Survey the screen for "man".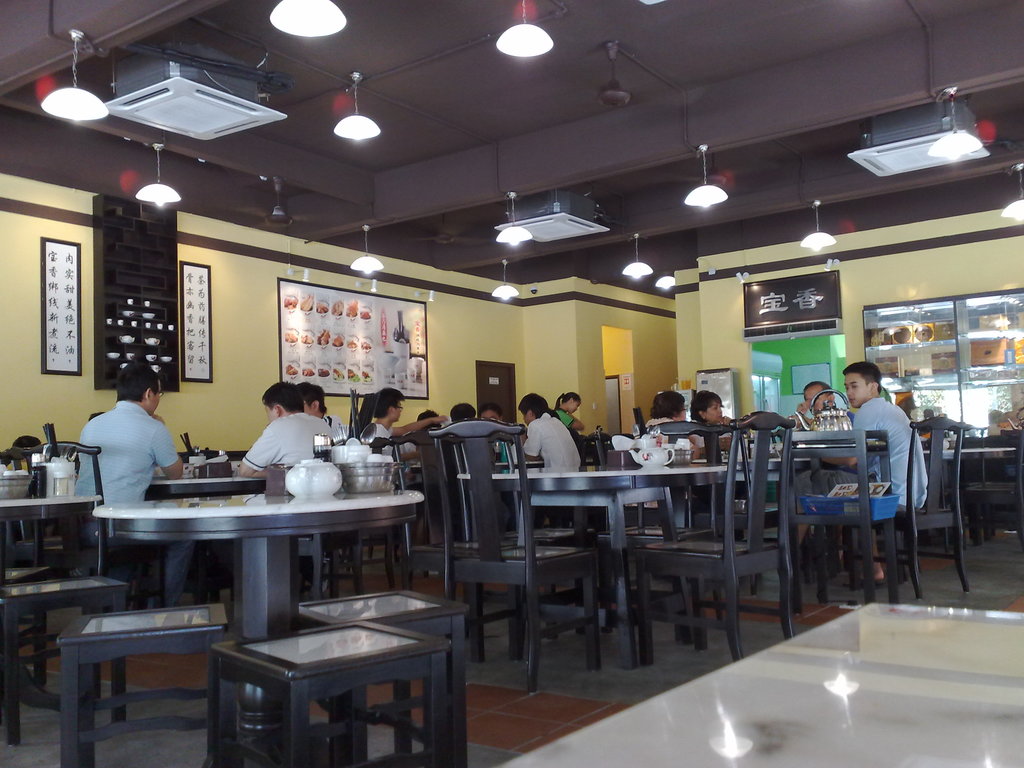
Survey found: locate(70, 364, 173, 514).
